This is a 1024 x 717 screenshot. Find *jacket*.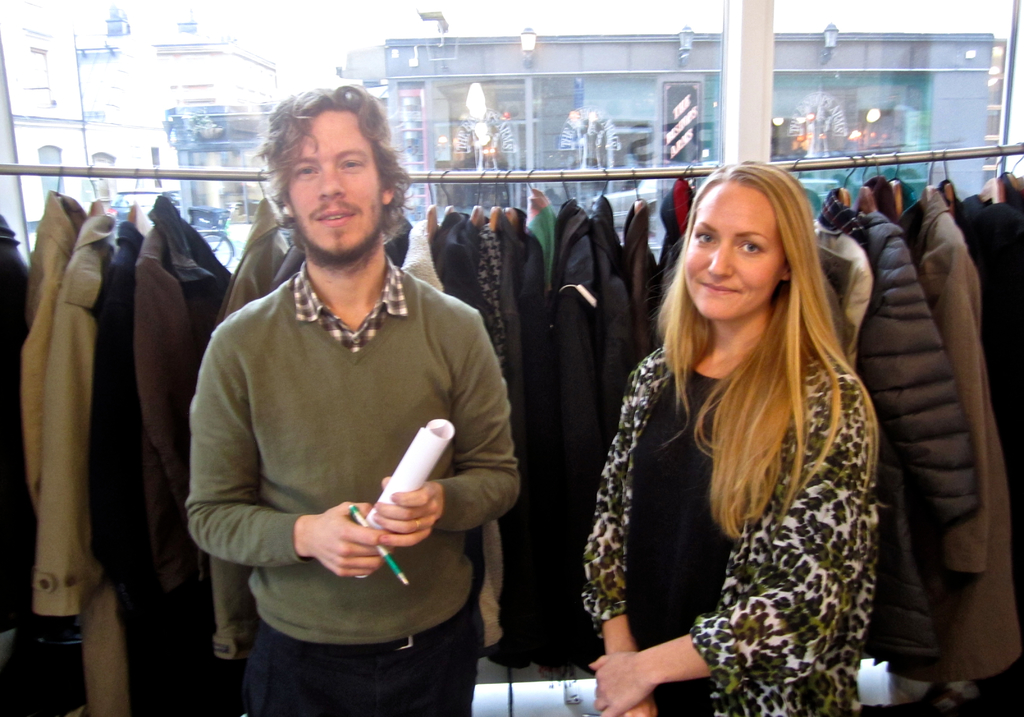
Bounding box: locate(34, 205, 134, 716).
